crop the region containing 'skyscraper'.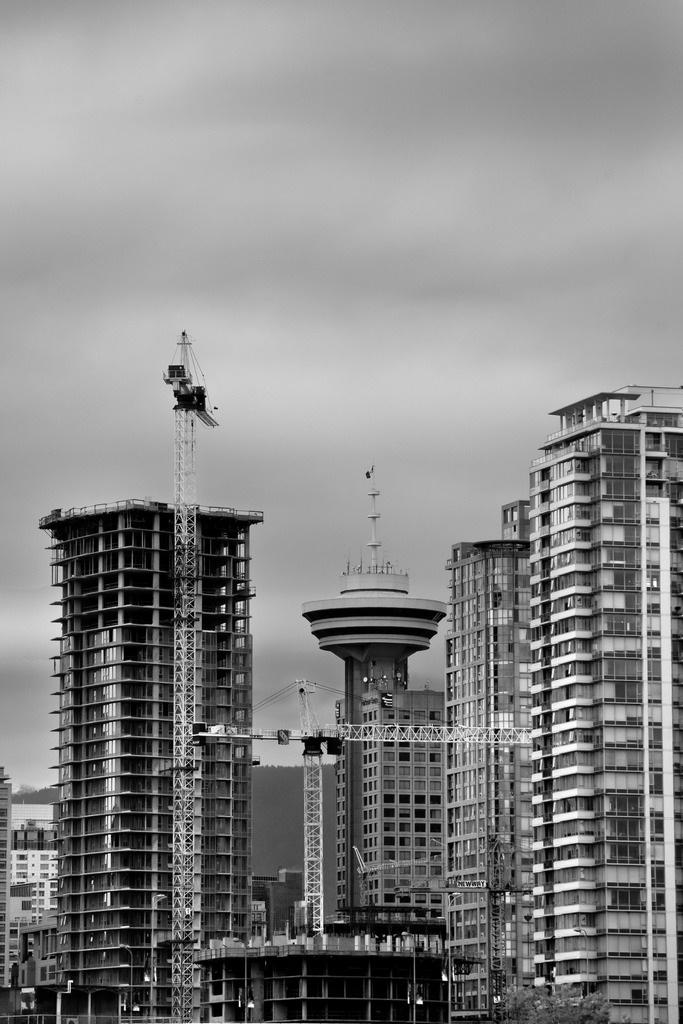
Crop region: 40,497,263,1023.
